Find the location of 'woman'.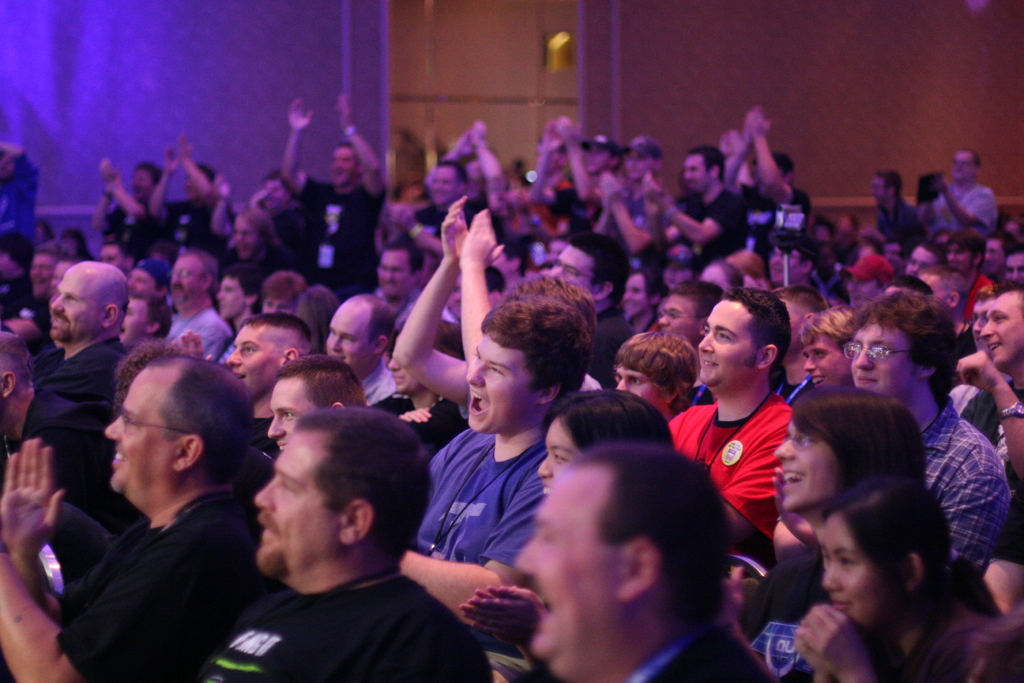
Location: left=735, top=381, right=938, bottom=682.
